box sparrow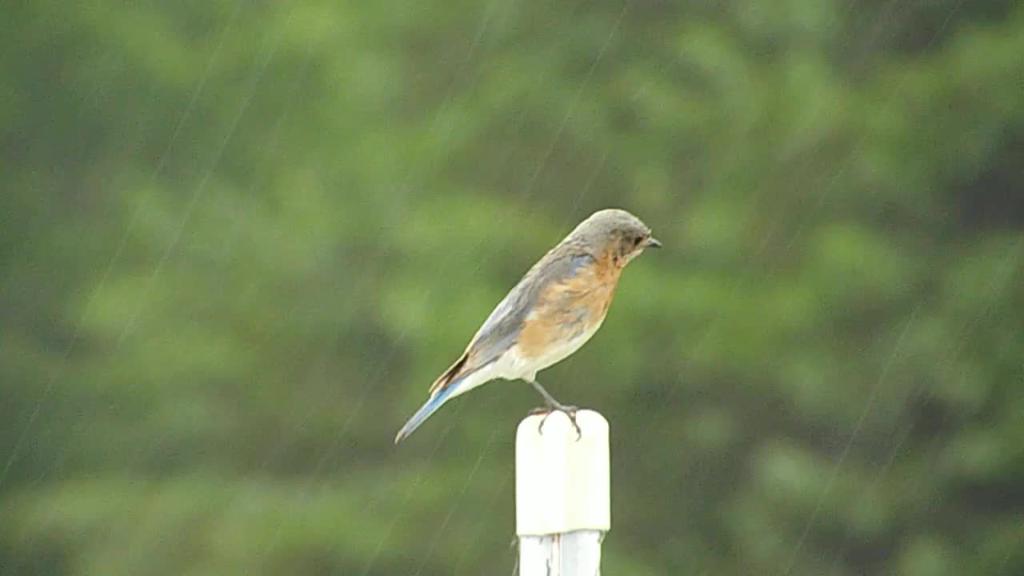
x1=398 y1=206 x2=662 y2=443
